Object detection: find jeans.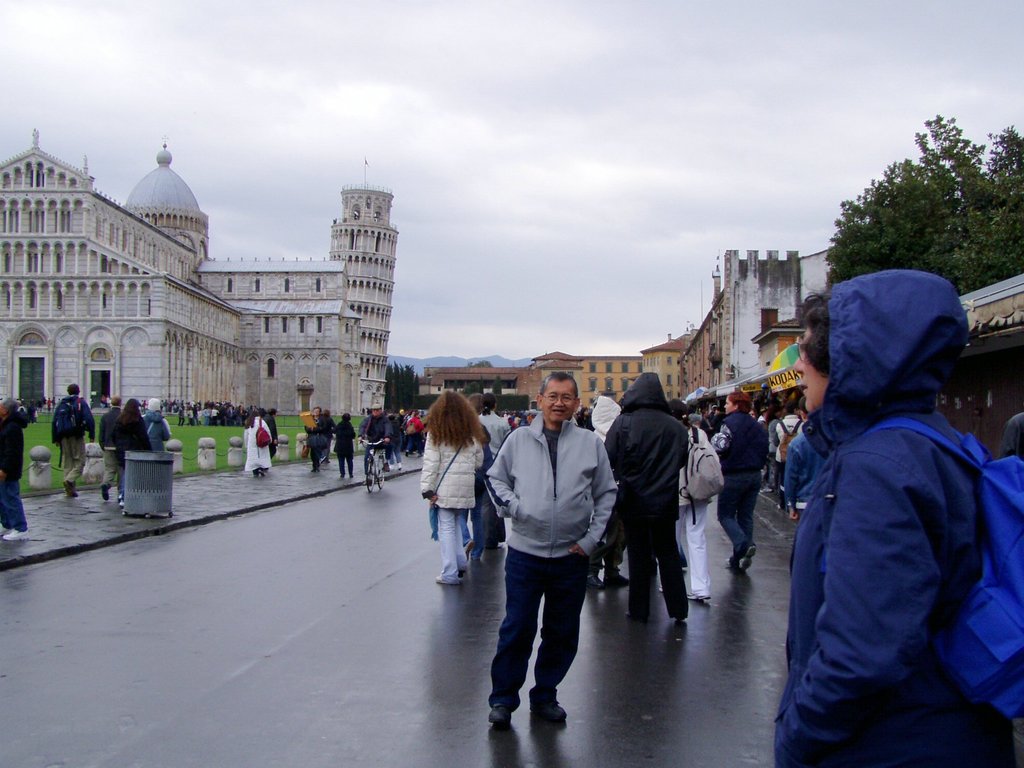
<region>0, 476, 24, 527</region>.
